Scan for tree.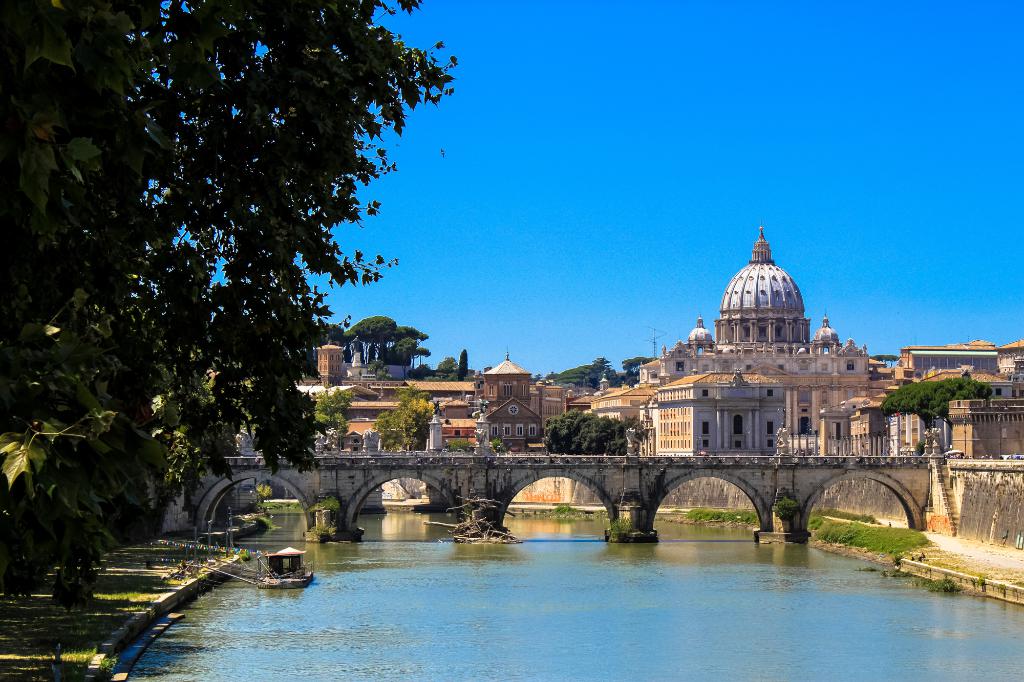
Scan result: (392, 326, 429, 342).
